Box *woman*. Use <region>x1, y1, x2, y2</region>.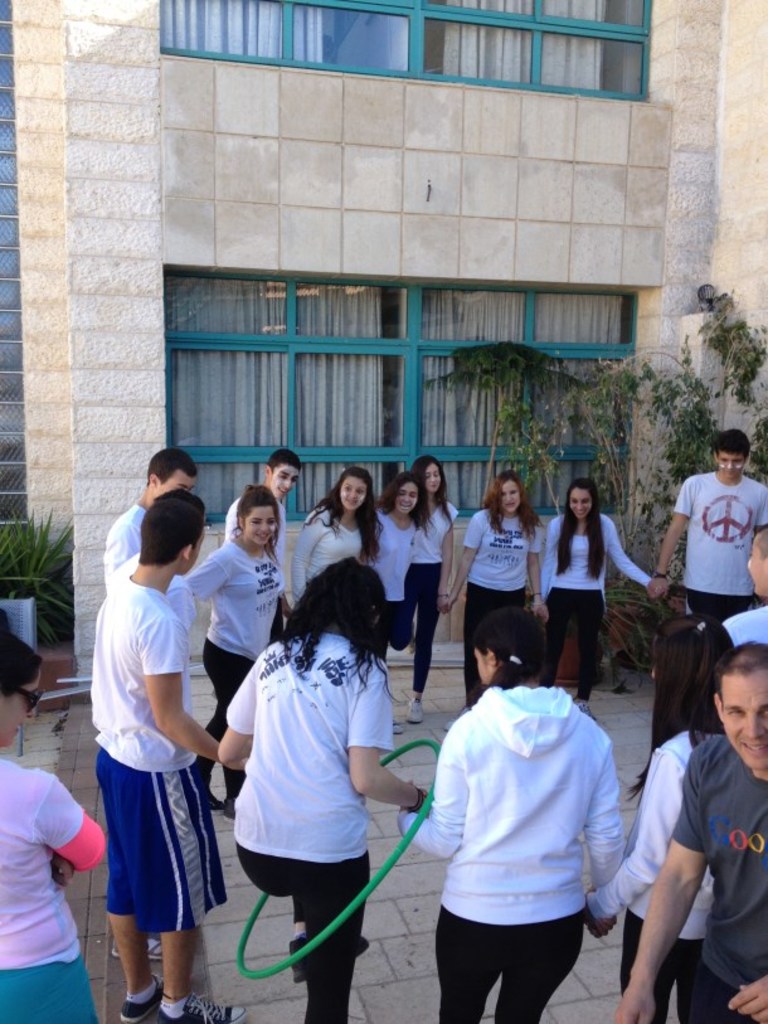
<region>186, 485, 291, 814</region>.
